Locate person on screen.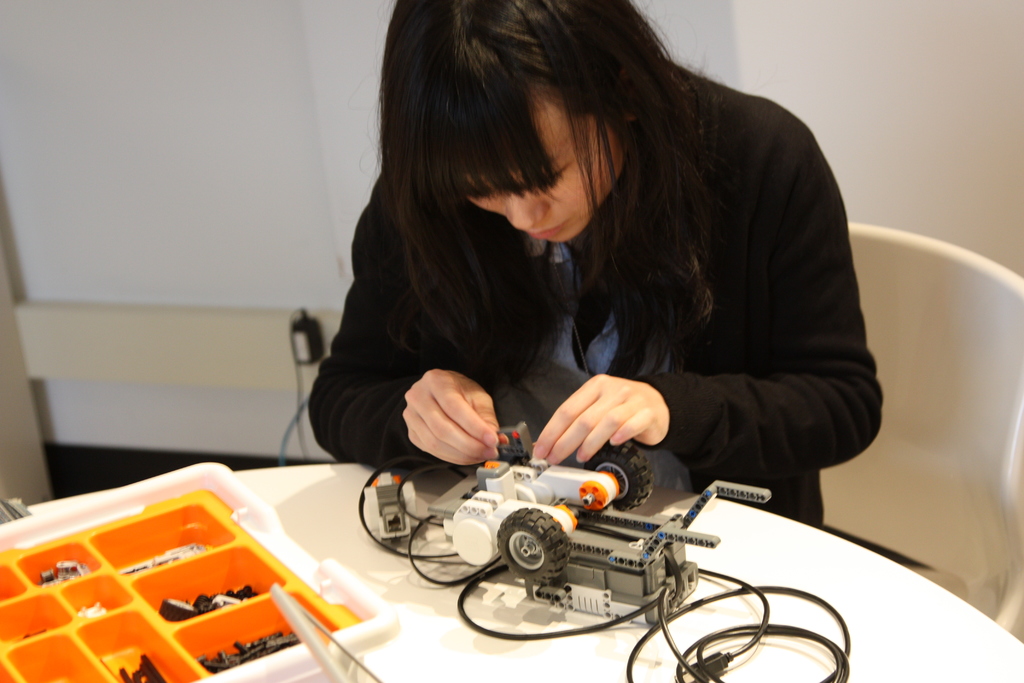
On screen at (310, 0, 895, 527).
